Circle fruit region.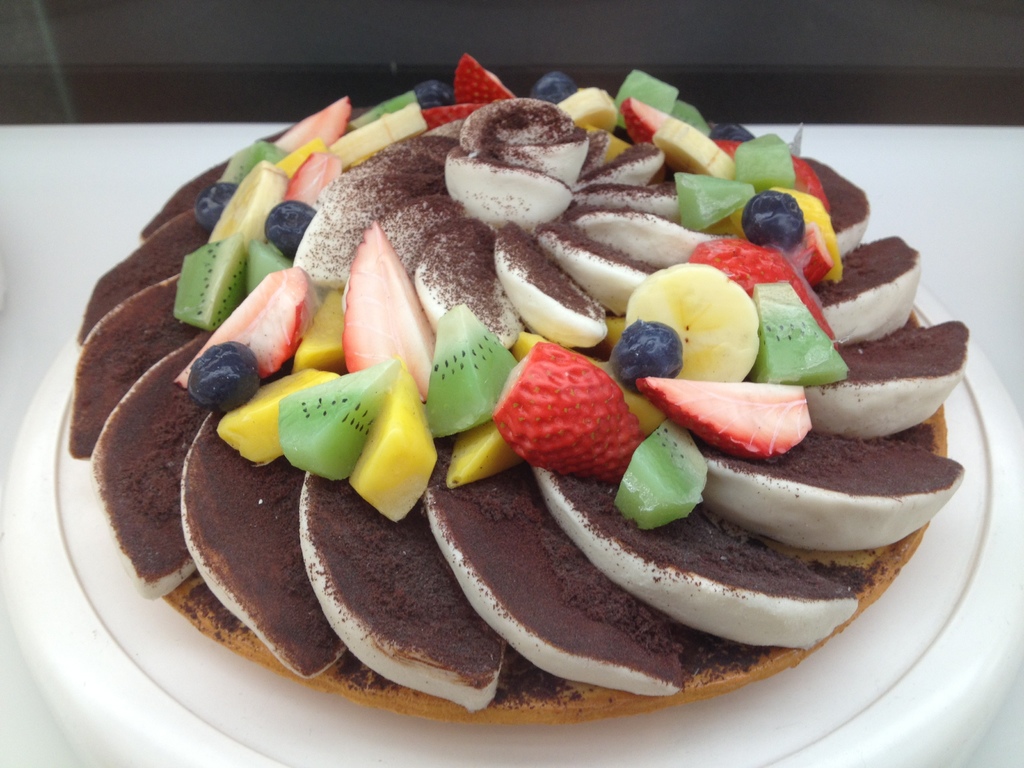
Region: locate(499, 353, 633, 479).
